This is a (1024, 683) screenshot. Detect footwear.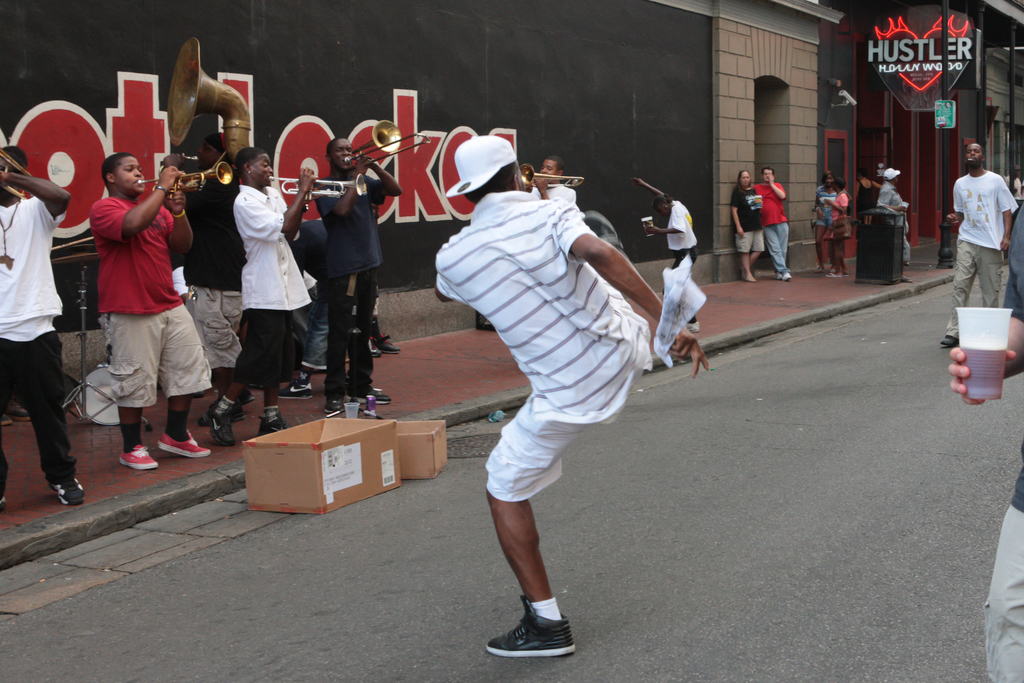
BBox(157, 432, 216, 456).
